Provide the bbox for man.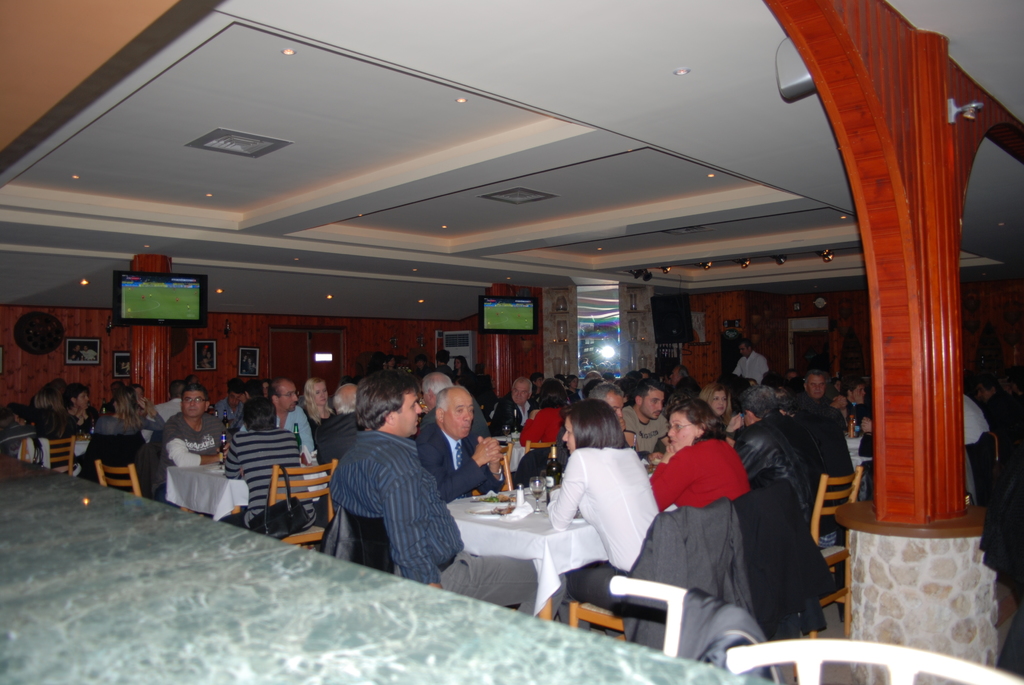
x1=240, y1=354, x2=255, y2=373.
